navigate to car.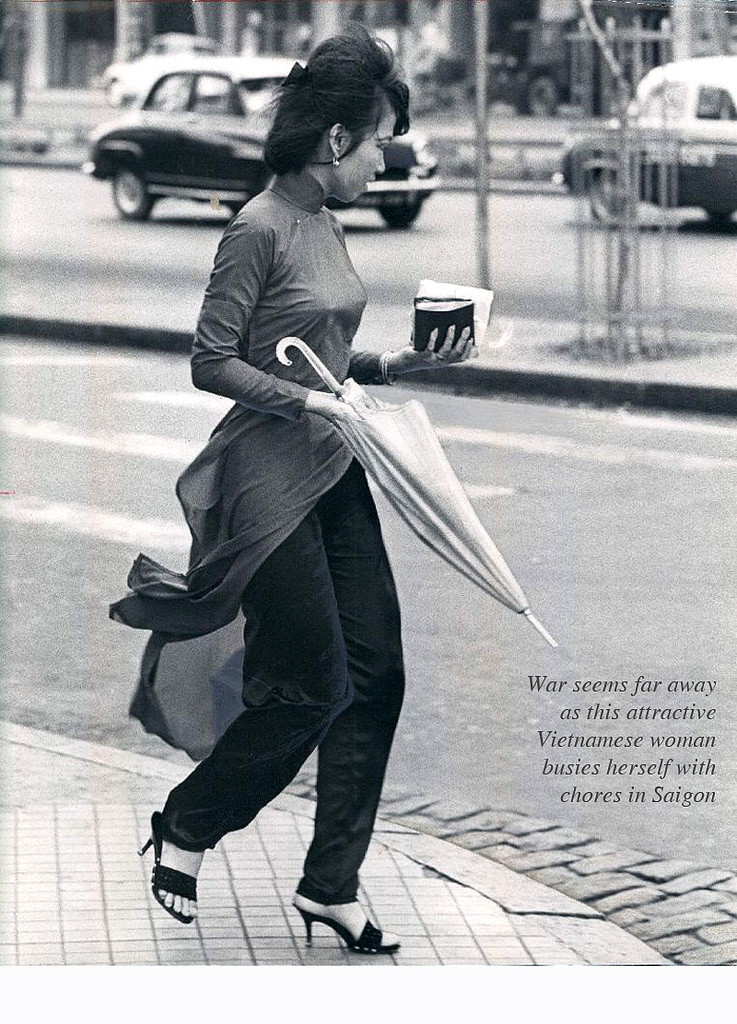
Navigation target: left=80, top=55, right=438, bottom=226.
